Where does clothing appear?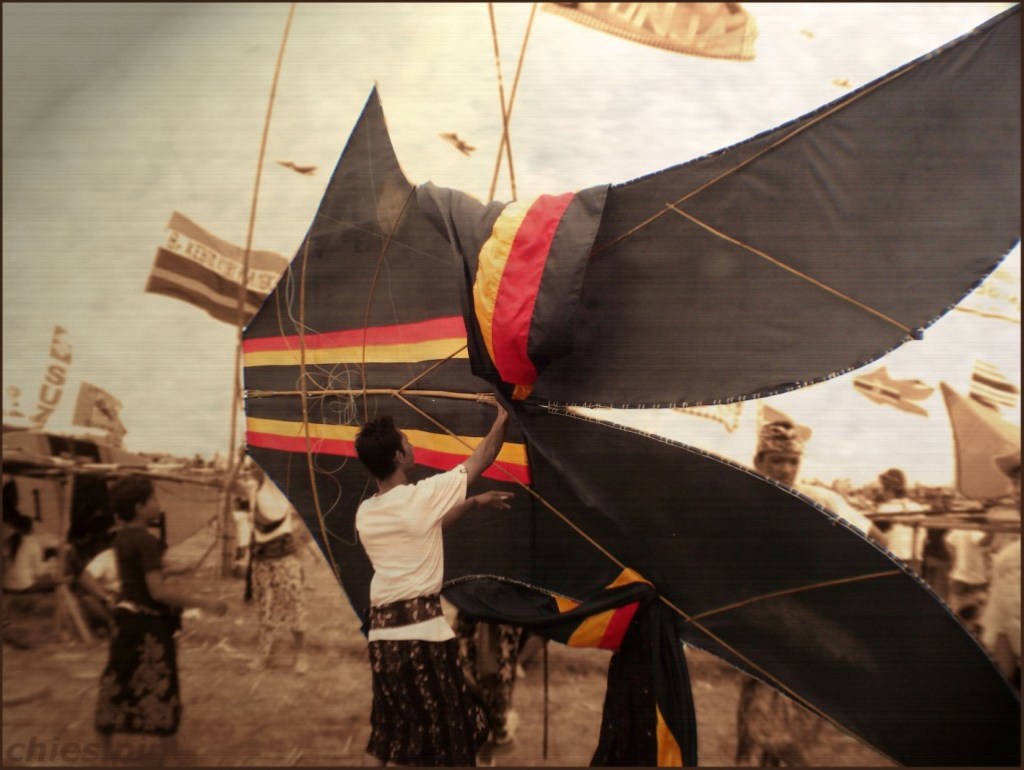
Appears at 358,463,487,762.
